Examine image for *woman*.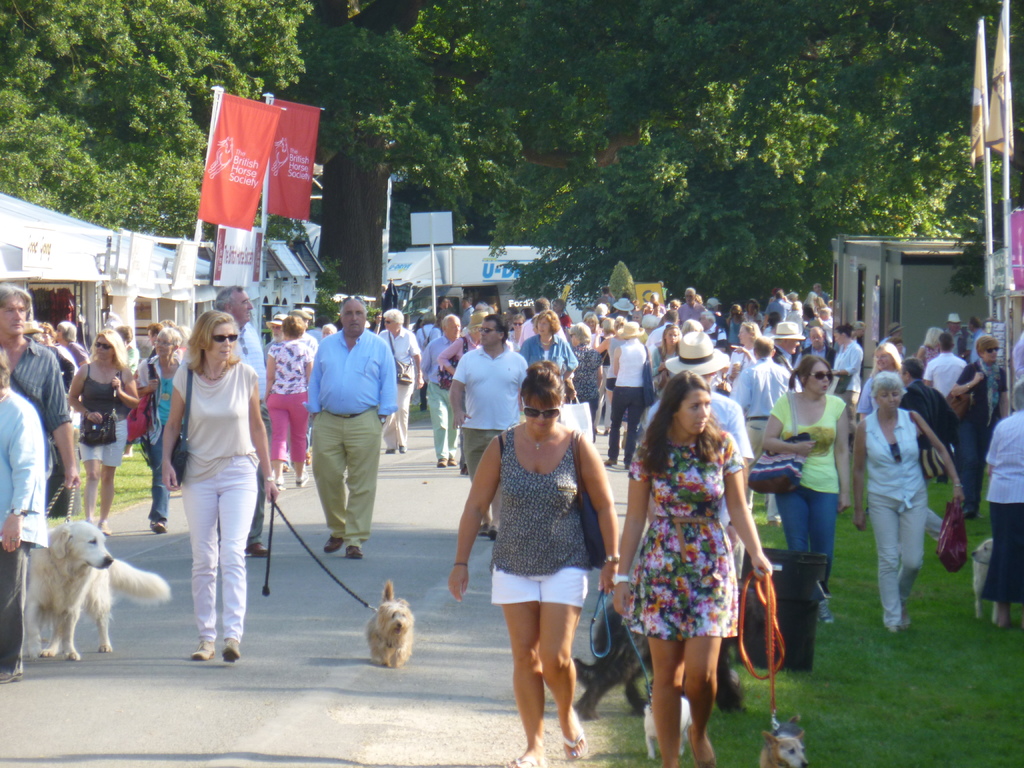
Examination result: box(831, 323, 863, 410).
